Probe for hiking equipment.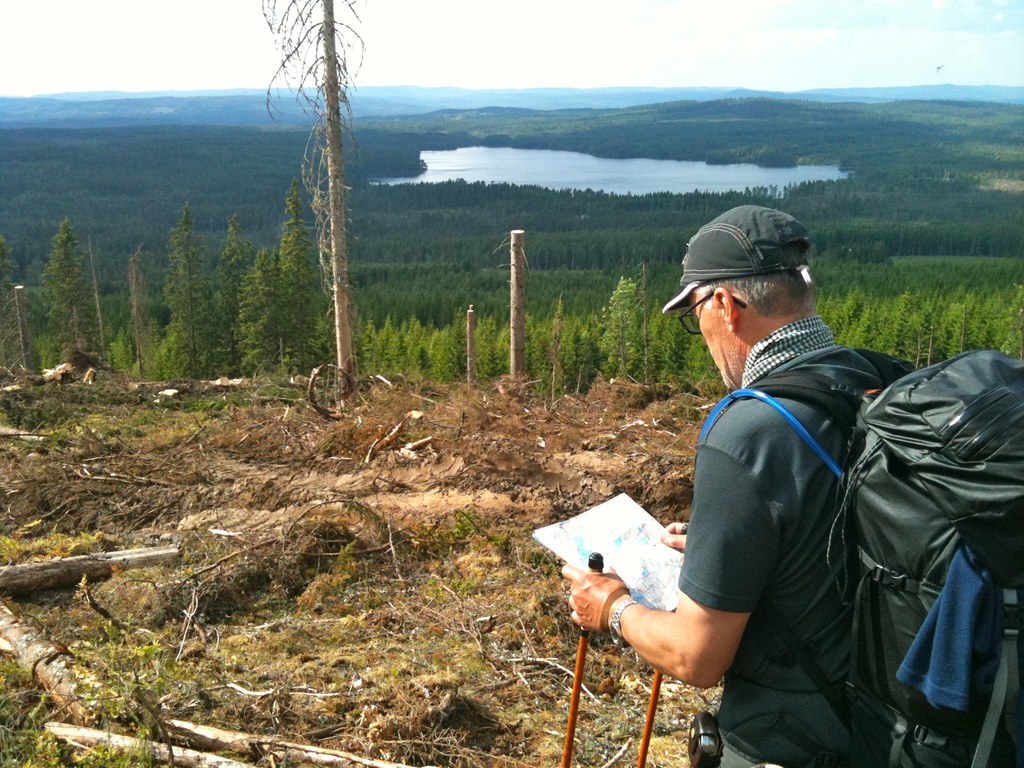
Probe result: 636, 662, 670, 767.
